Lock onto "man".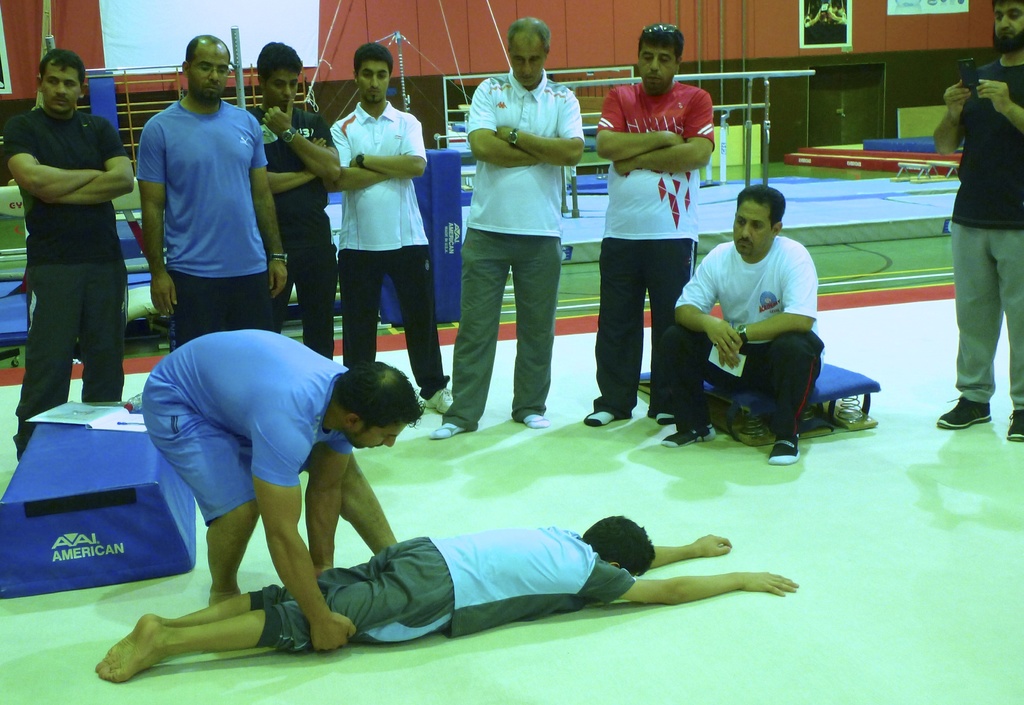
Locked: [left=938, top=0, right=1023, bottom=438].
